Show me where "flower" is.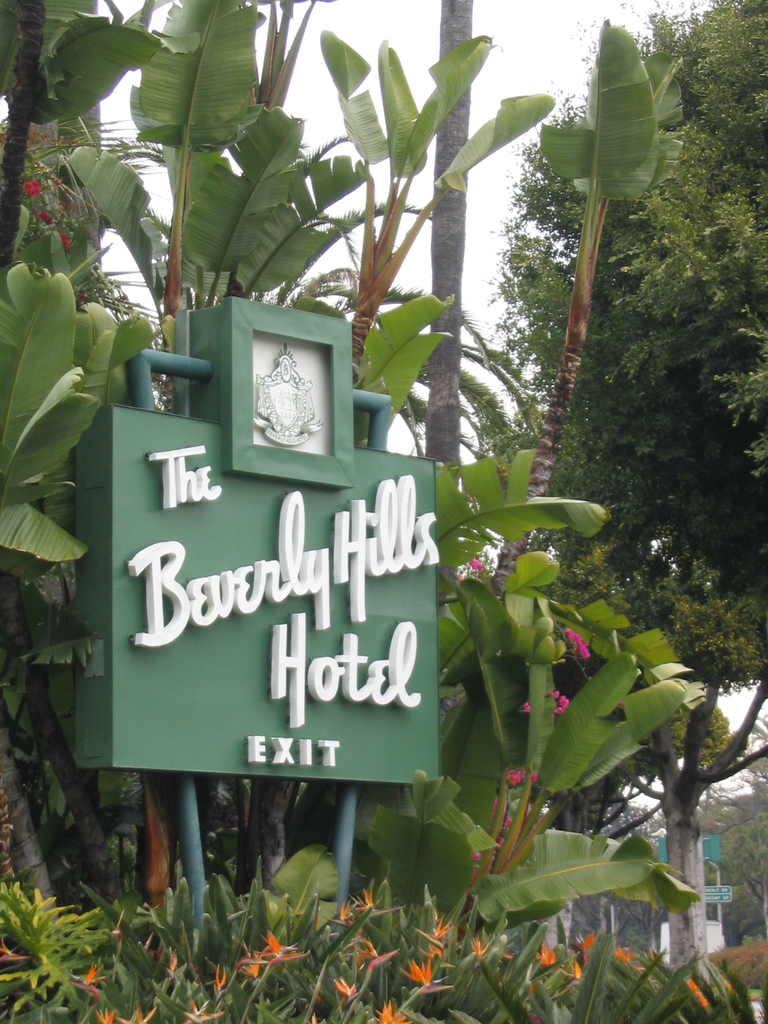
"flower" is at <bbox>352, 891, 392, 921</bbox>.
